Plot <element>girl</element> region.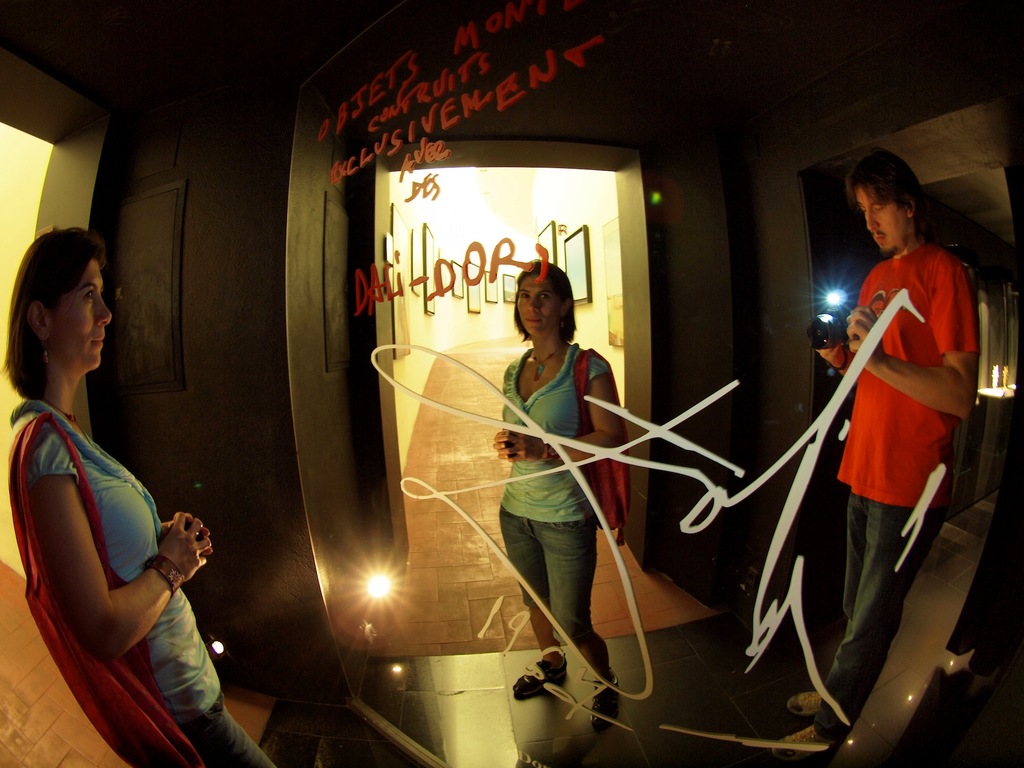
Plotted at select_region(787, 151, 971, 748).
